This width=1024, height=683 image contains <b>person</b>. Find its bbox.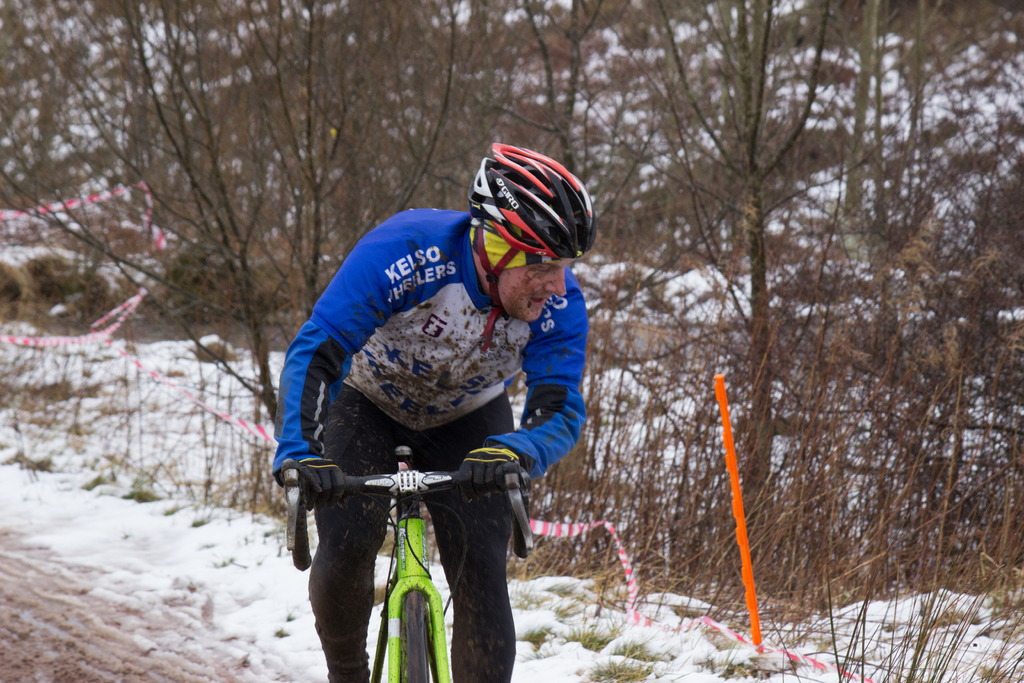
[x1=264, y1=136, x2=625, y2=682].
